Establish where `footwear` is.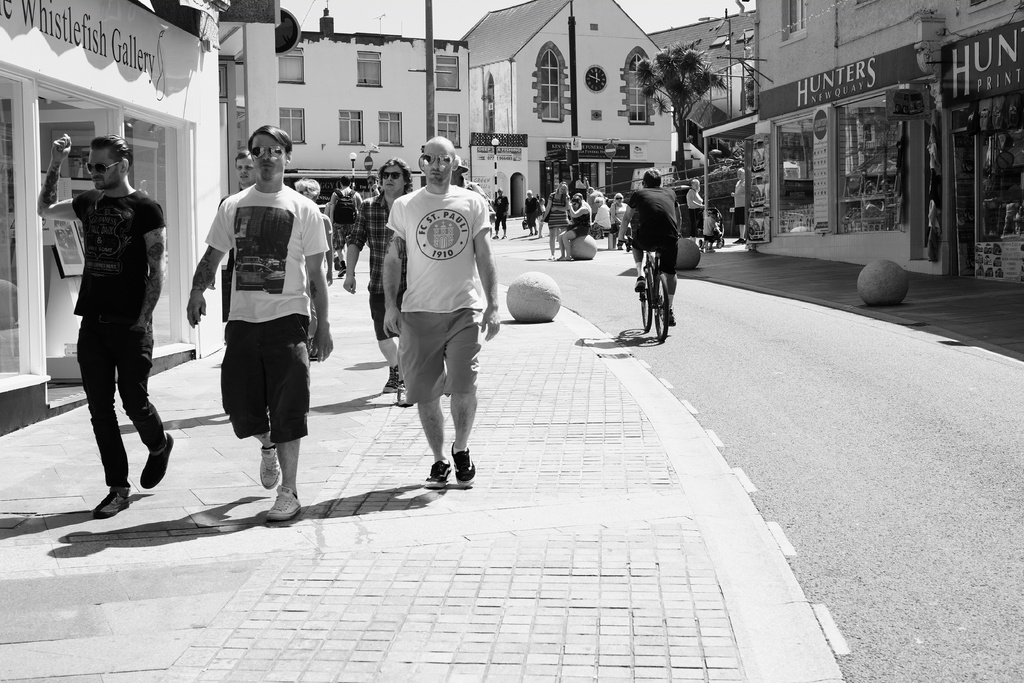
Established at 492, 236, 499, 240.
